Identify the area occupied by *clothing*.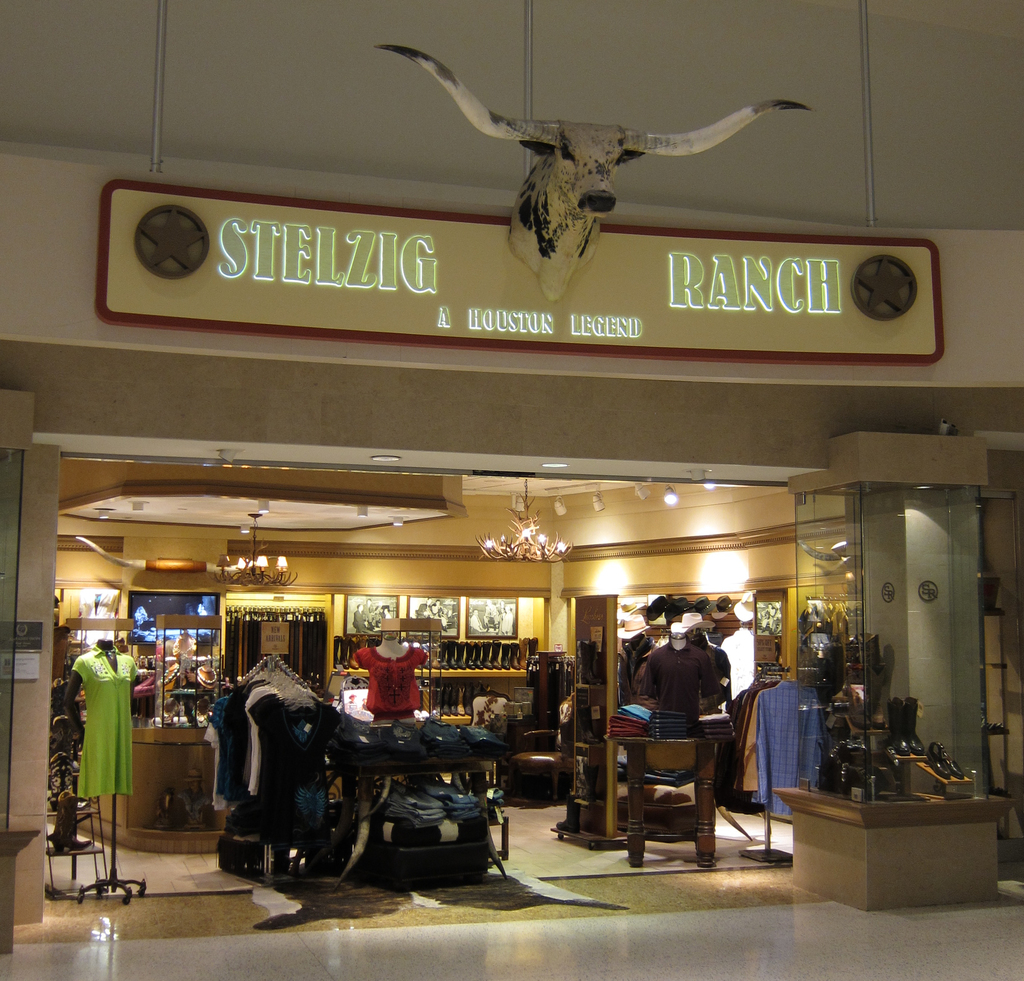
Area: 634 644 731 731.
